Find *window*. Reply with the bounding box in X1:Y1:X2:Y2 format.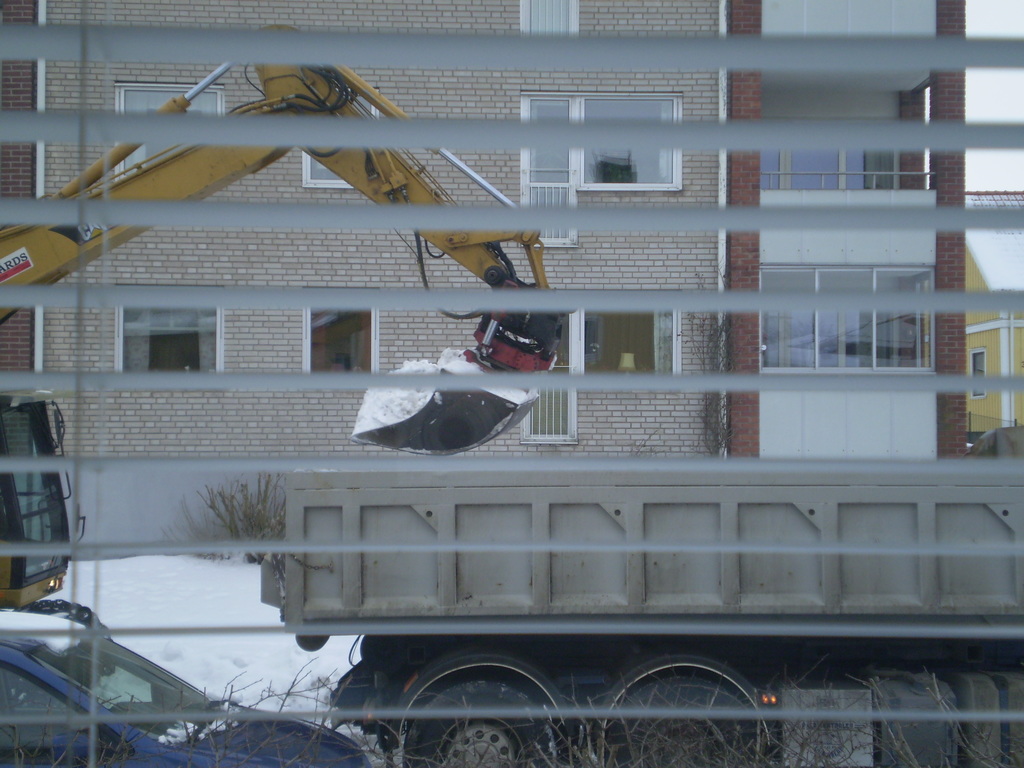
511:300:682:445.
